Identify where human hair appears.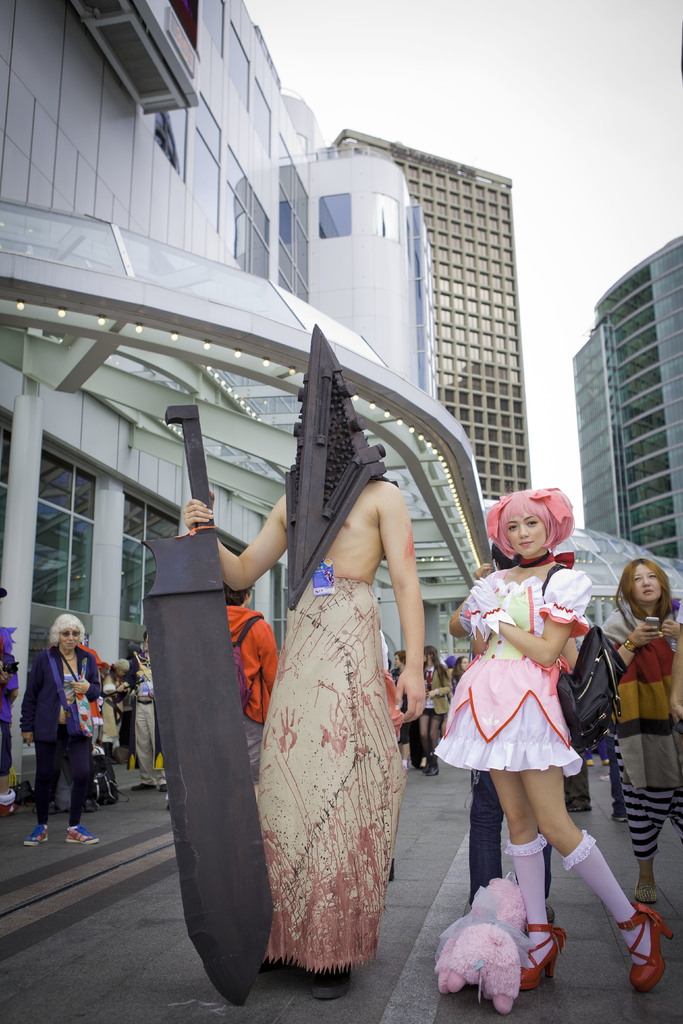
Appears at x1=423, y1=646, x2=448, y2=687.
